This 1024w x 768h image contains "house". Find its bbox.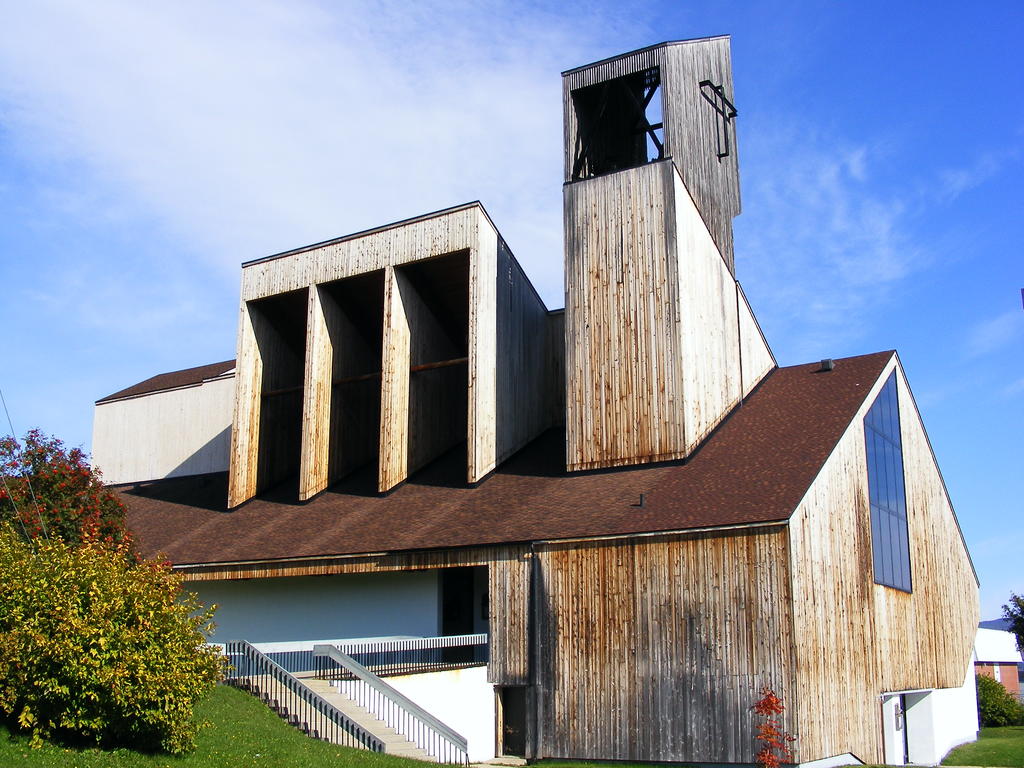
<region>87, 31, 980, 767</region>.
